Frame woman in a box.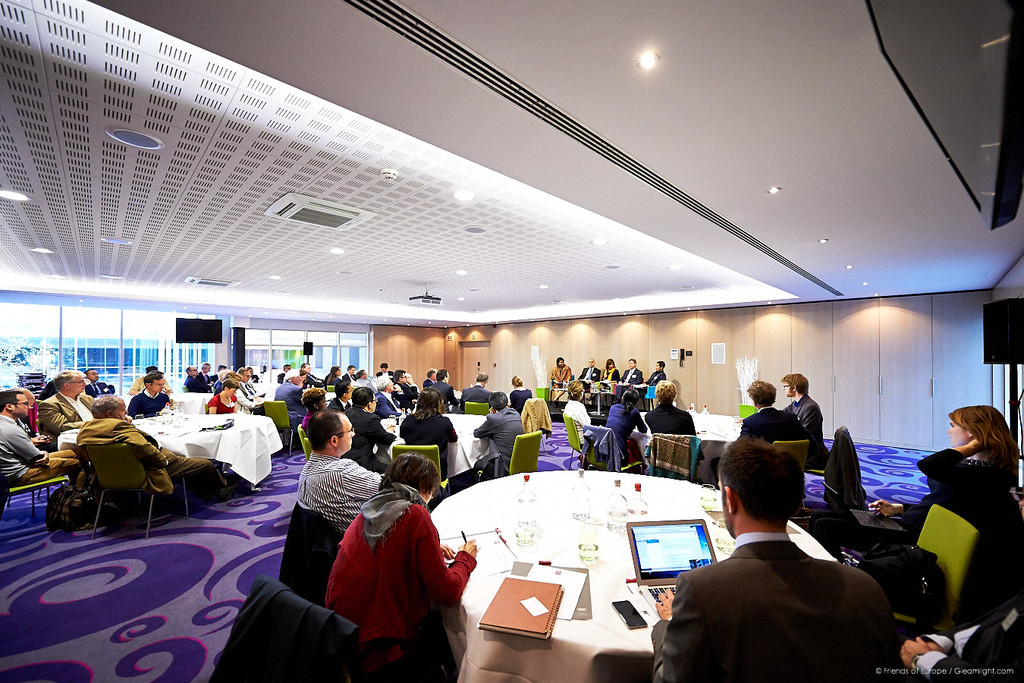
<box>598,358,618,405</box>.
